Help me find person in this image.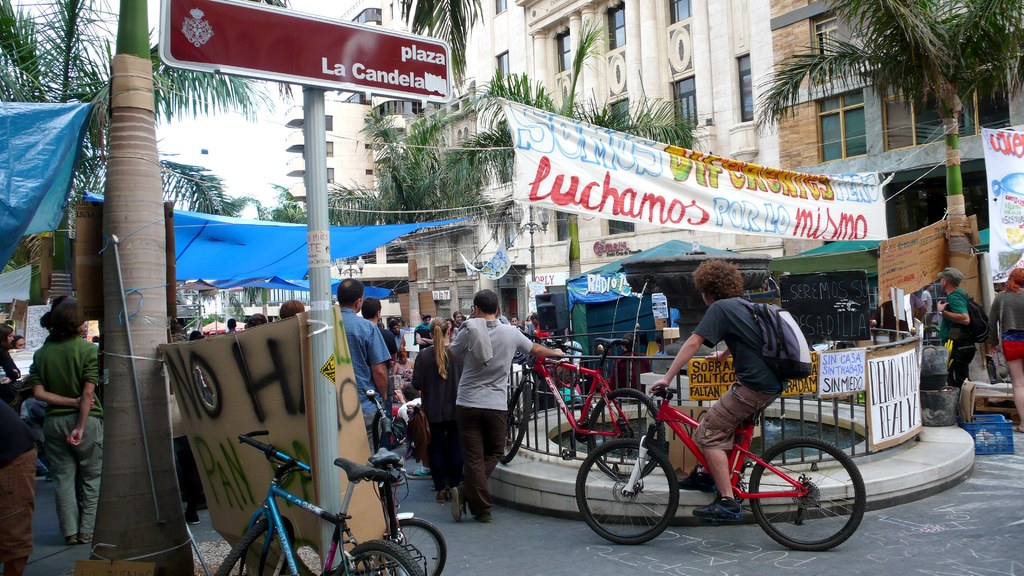
Found it: (278, 299, 303, 321).
